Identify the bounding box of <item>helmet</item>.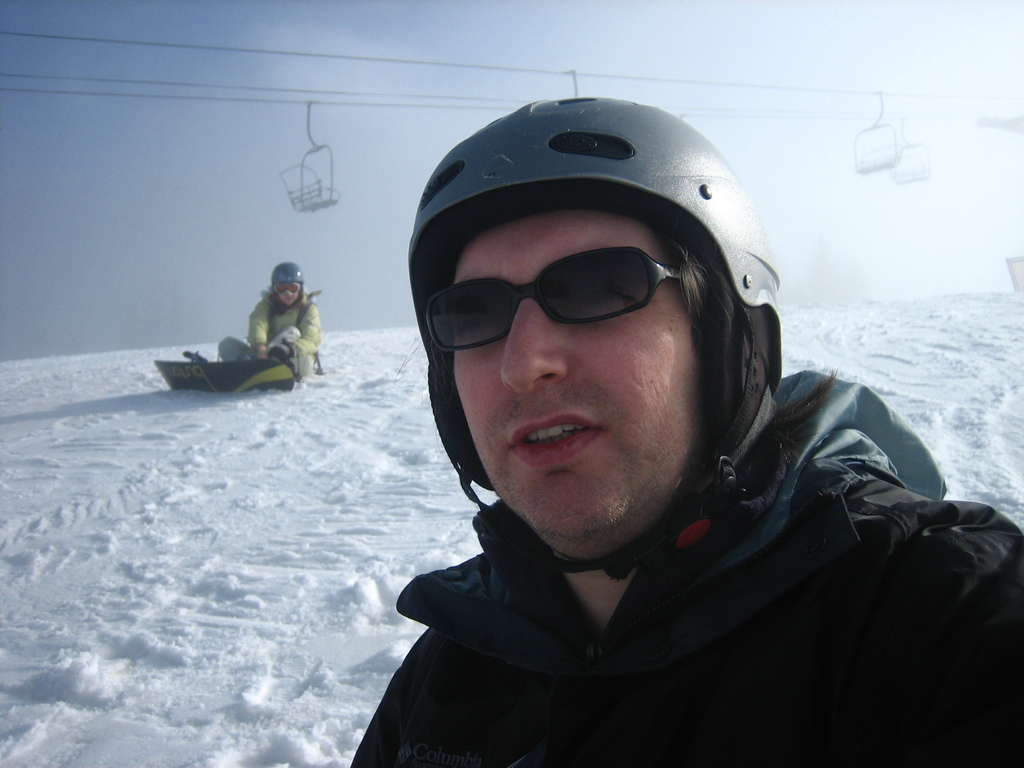
crop(268, 257, 307, 316).
